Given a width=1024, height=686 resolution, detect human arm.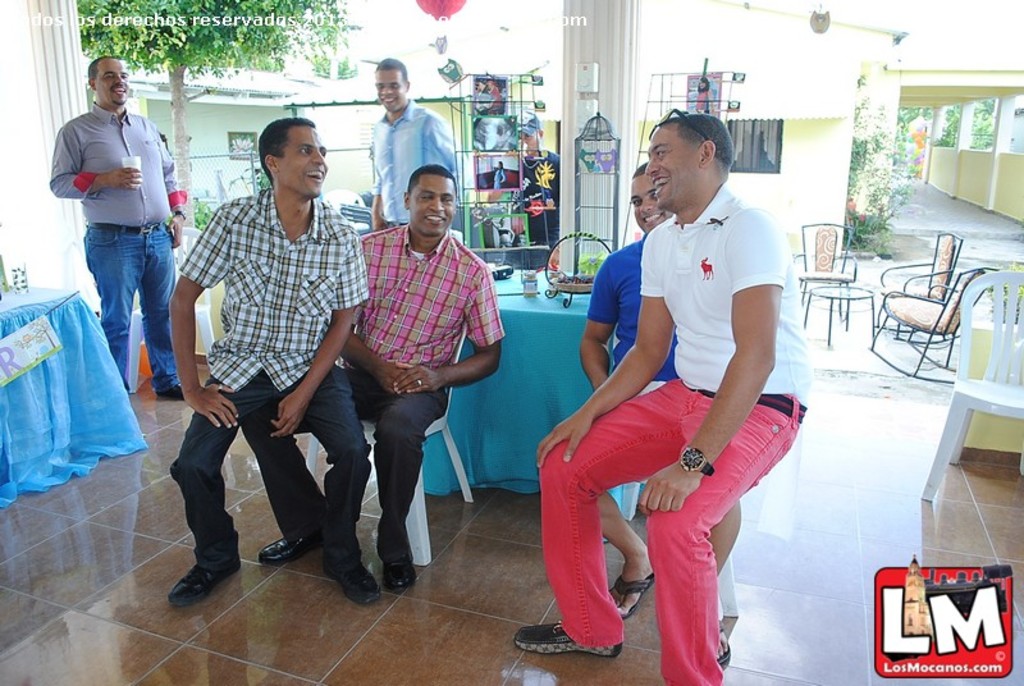
bbox=(161, 143, 188, 247).
